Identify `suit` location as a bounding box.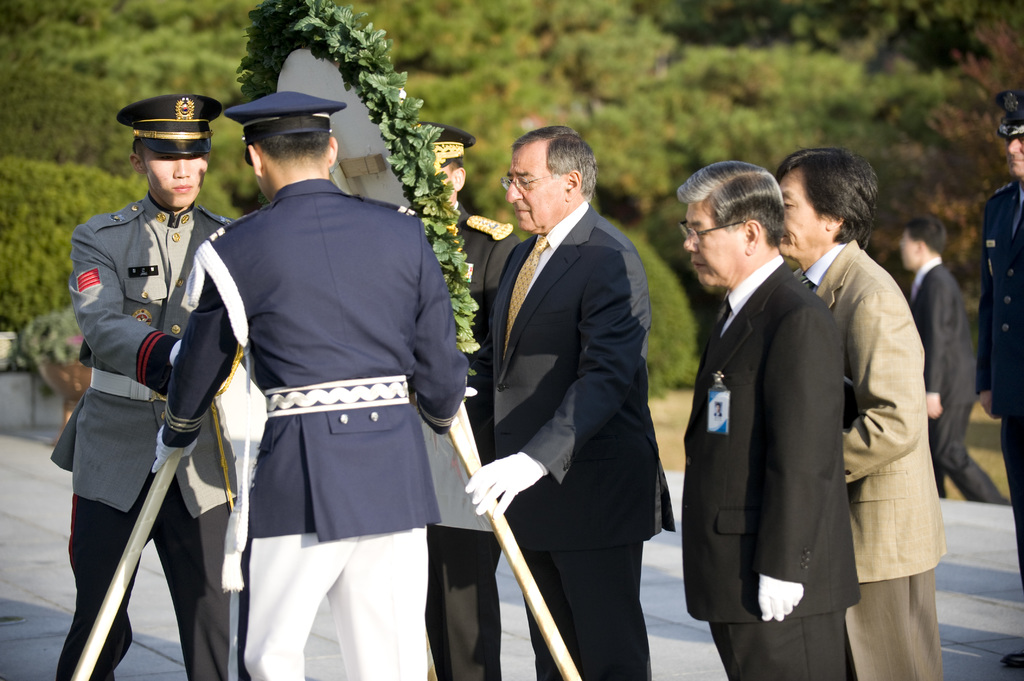
[left=682, top=255, right=861, bottom=680].
